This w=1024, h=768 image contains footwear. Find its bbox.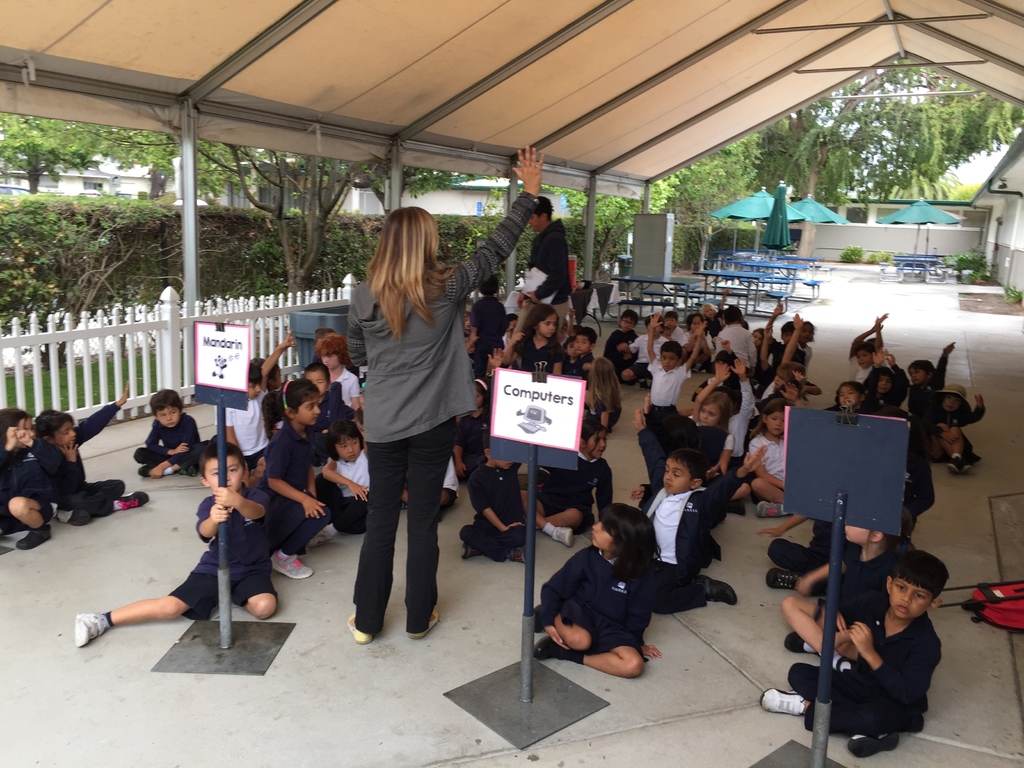
crop(774, 536, 810, 569).
